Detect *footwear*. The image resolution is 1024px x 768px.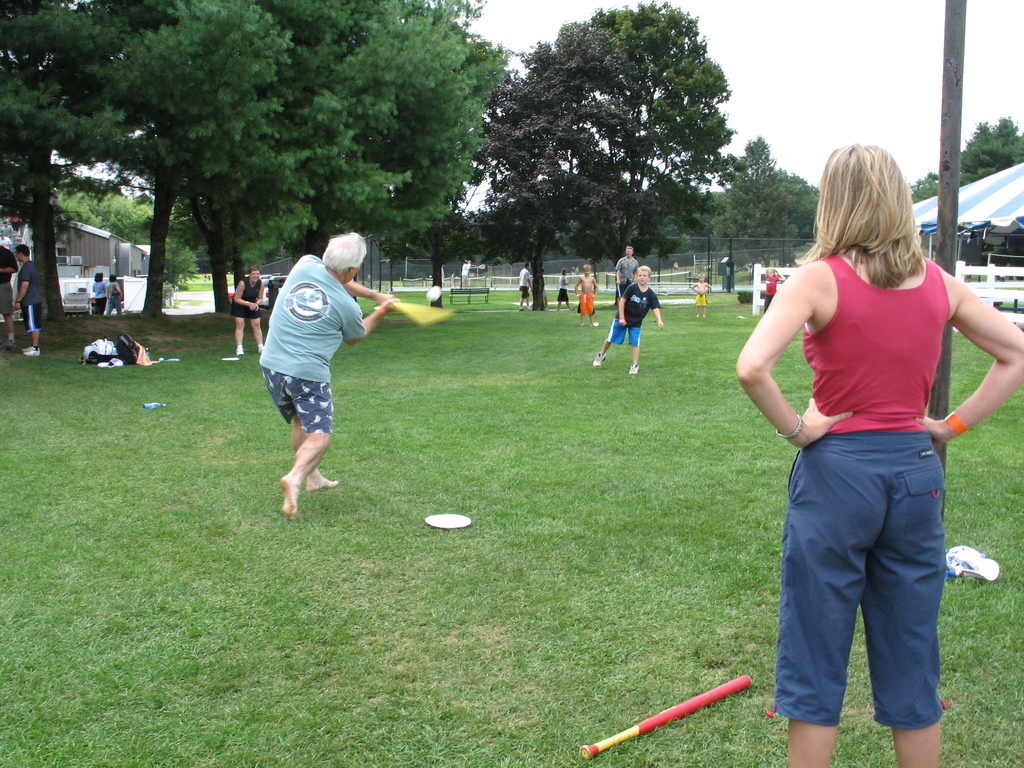
(x1=588, y1=319, x2=598, y2=329).
